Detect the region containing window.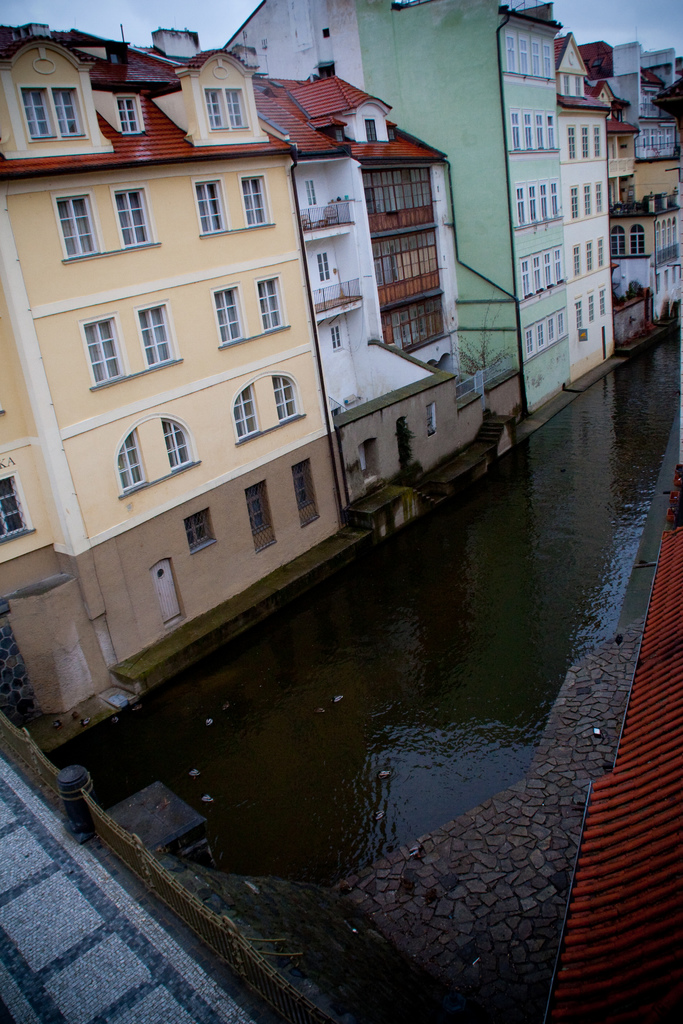
x1=138 y1=298 x2=179 y2=373.
